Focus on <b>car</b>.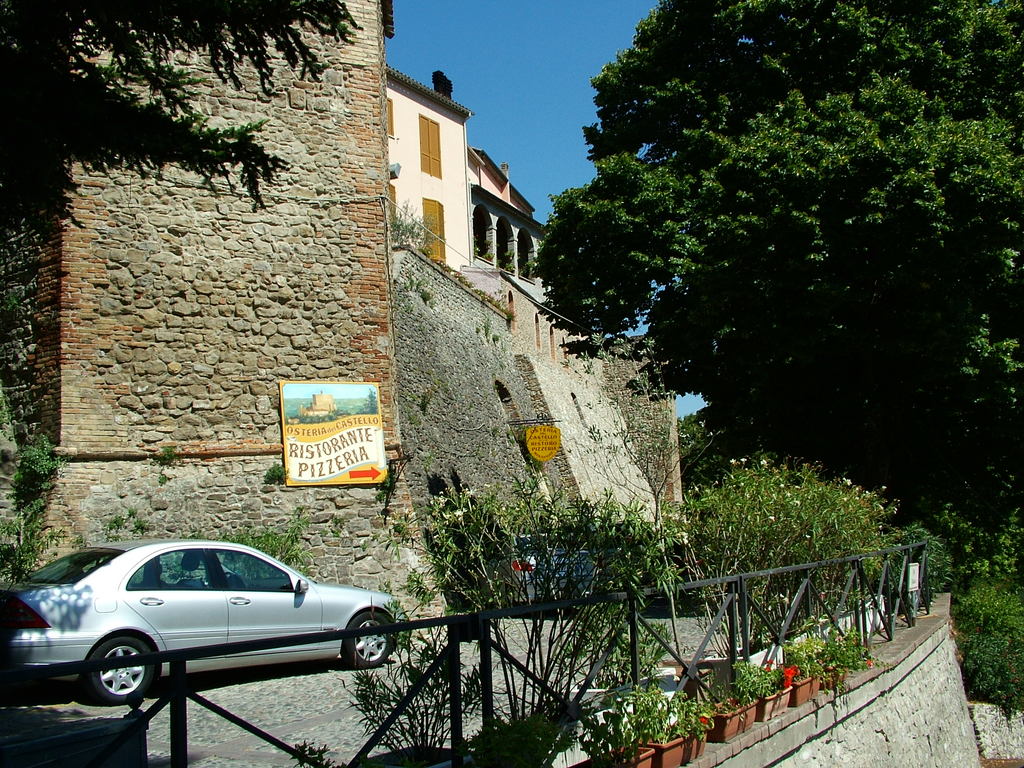
Focused at 0 539 404 701.
